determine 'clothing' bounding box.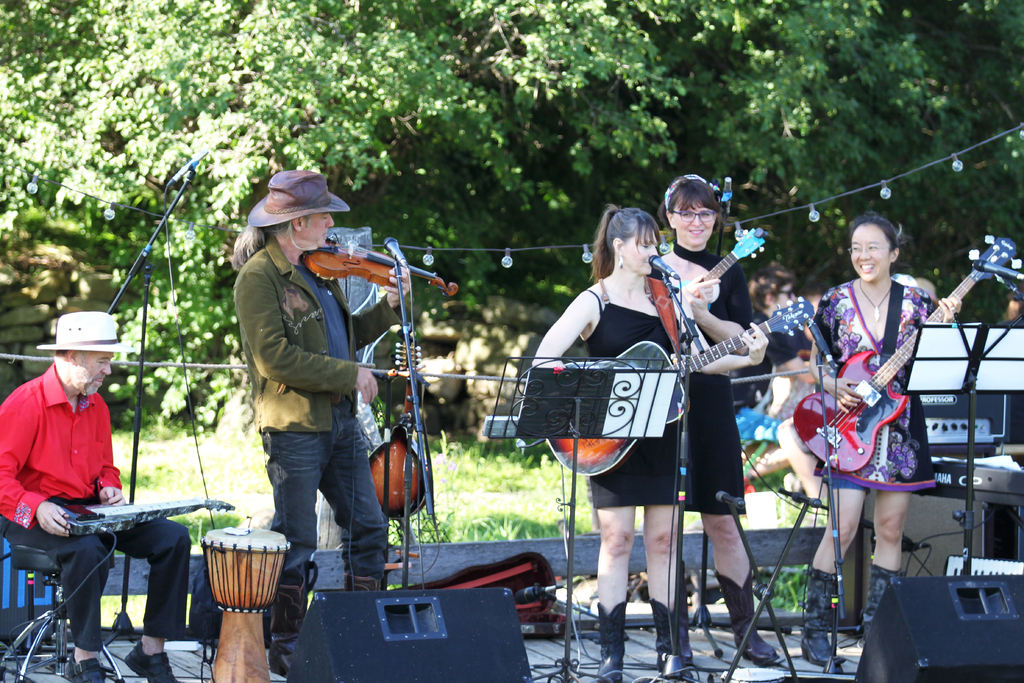
Determined: <box>684,251,755,511</box>.
